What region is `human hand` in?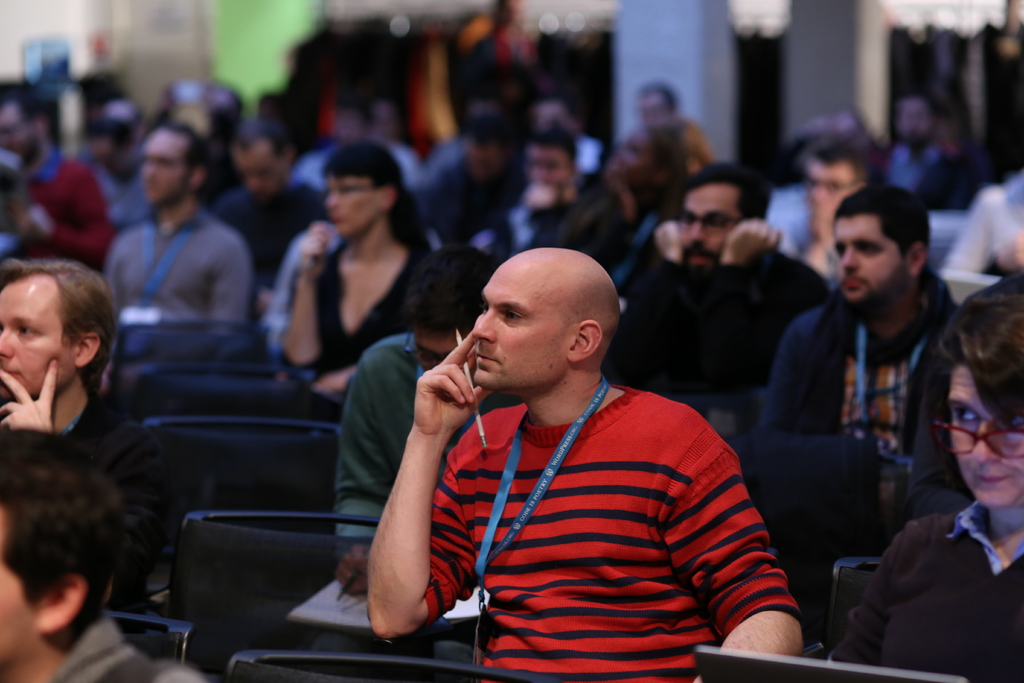
bbox(19, 206, 51, 240).
